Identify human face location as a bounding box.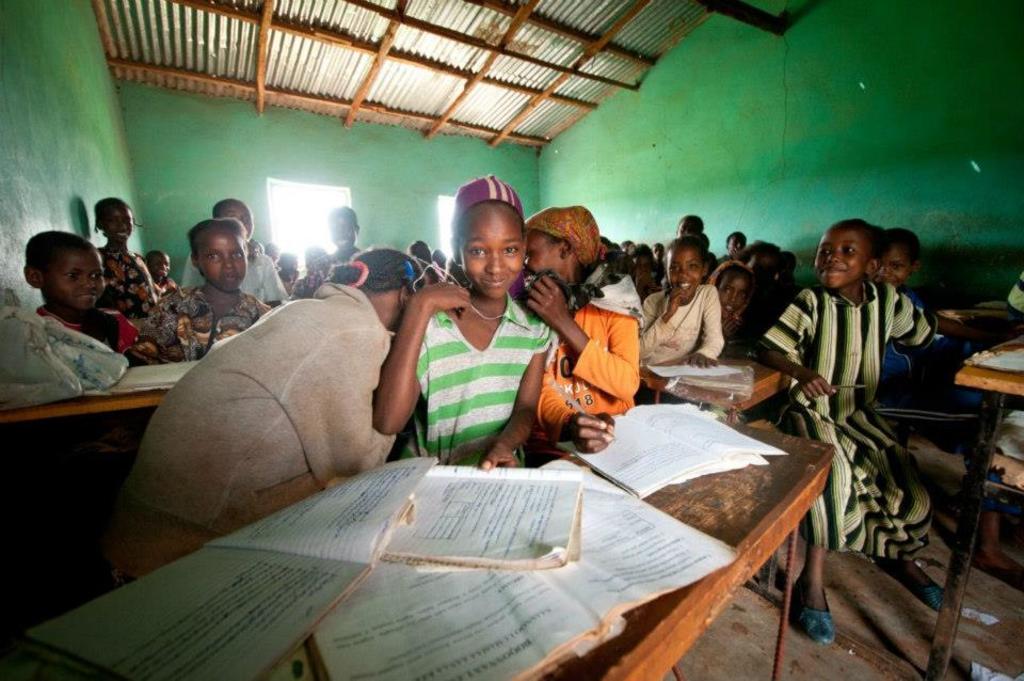
(211,200,249,236).
